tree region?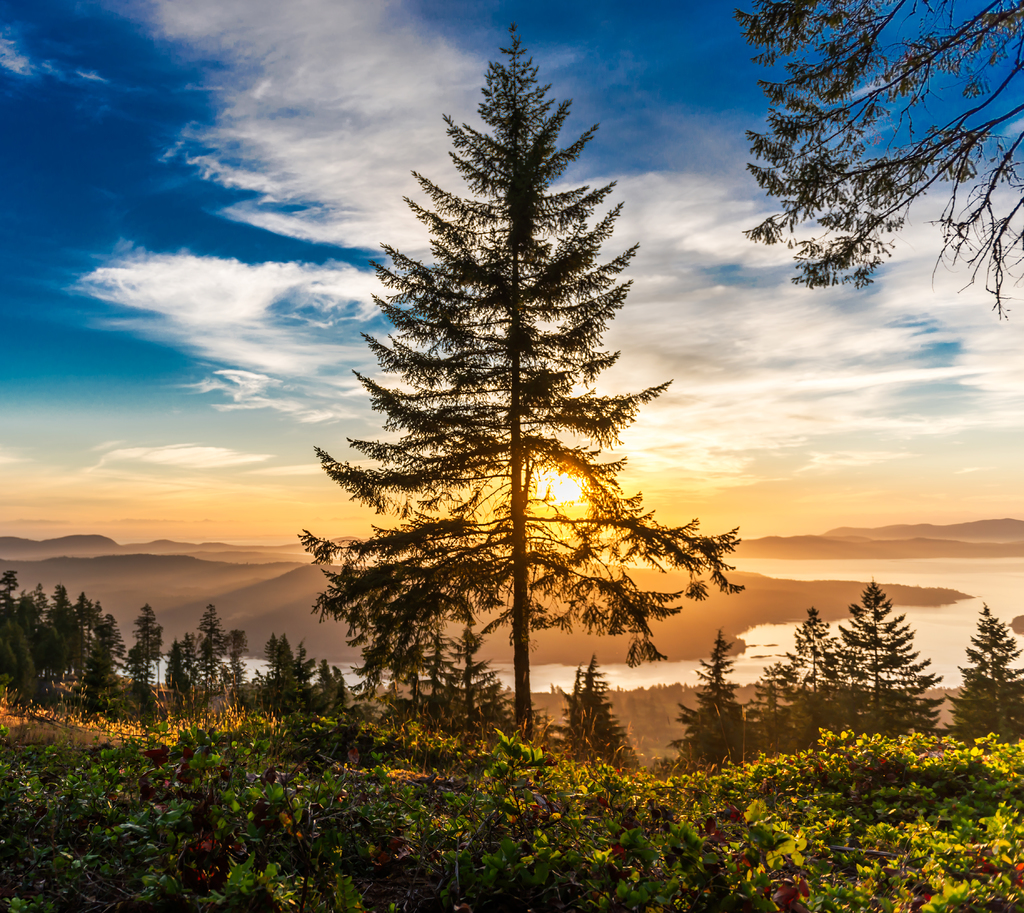
select_region(330, 663, 360, 738)
